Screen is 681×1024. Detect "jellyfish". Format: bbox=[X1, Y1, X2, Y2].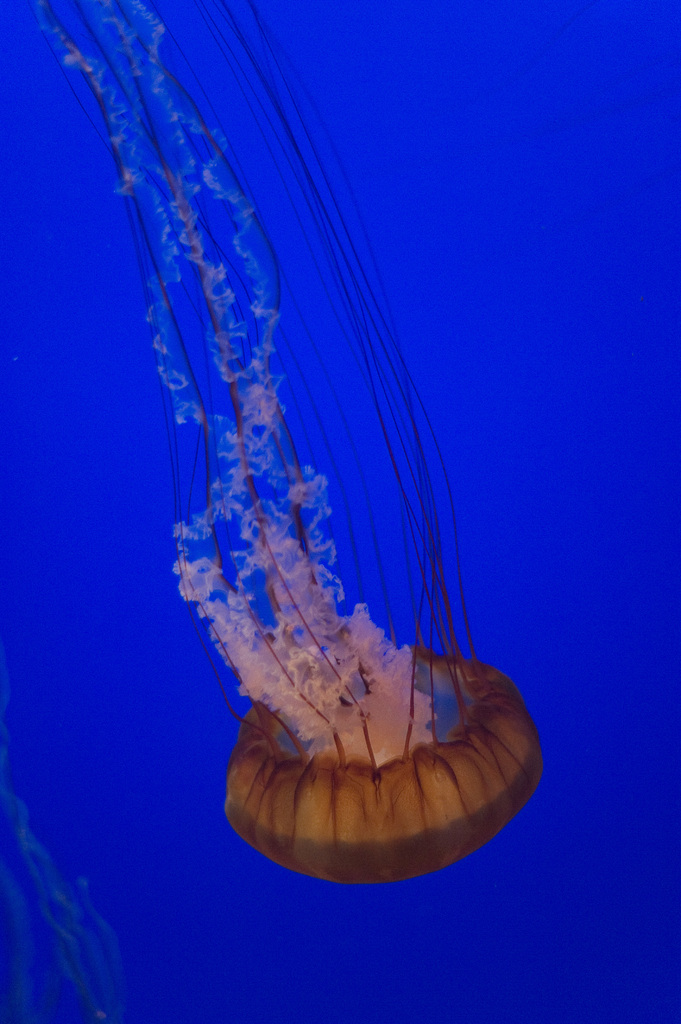
bbox=[44, 28, 550, 910].
